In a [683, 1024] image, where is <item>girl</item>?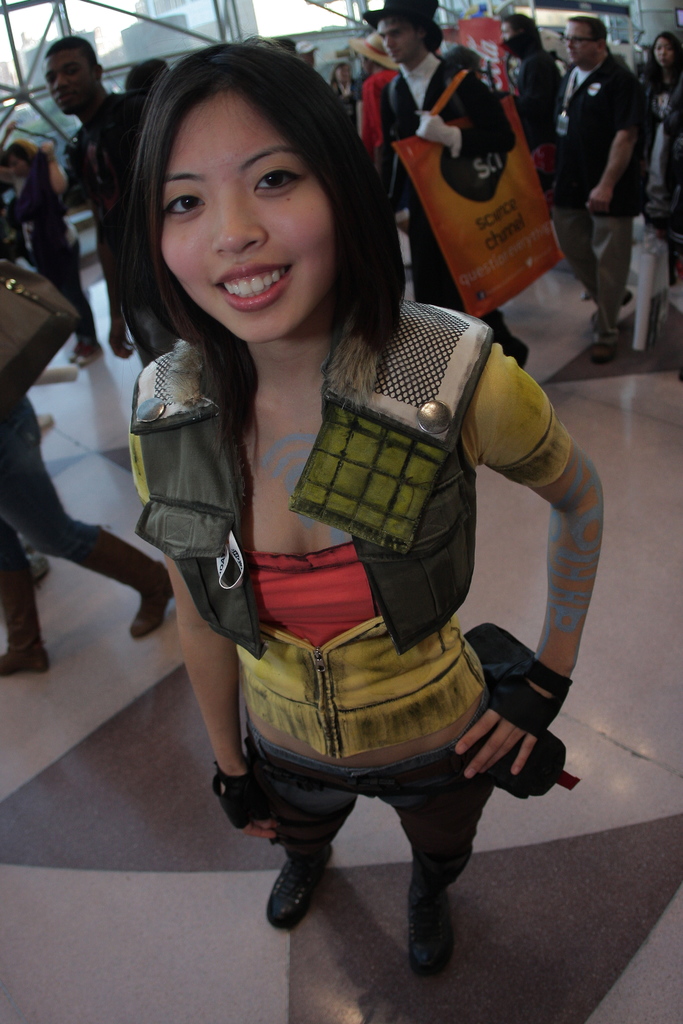
crop(129, 41, 604, 982).
